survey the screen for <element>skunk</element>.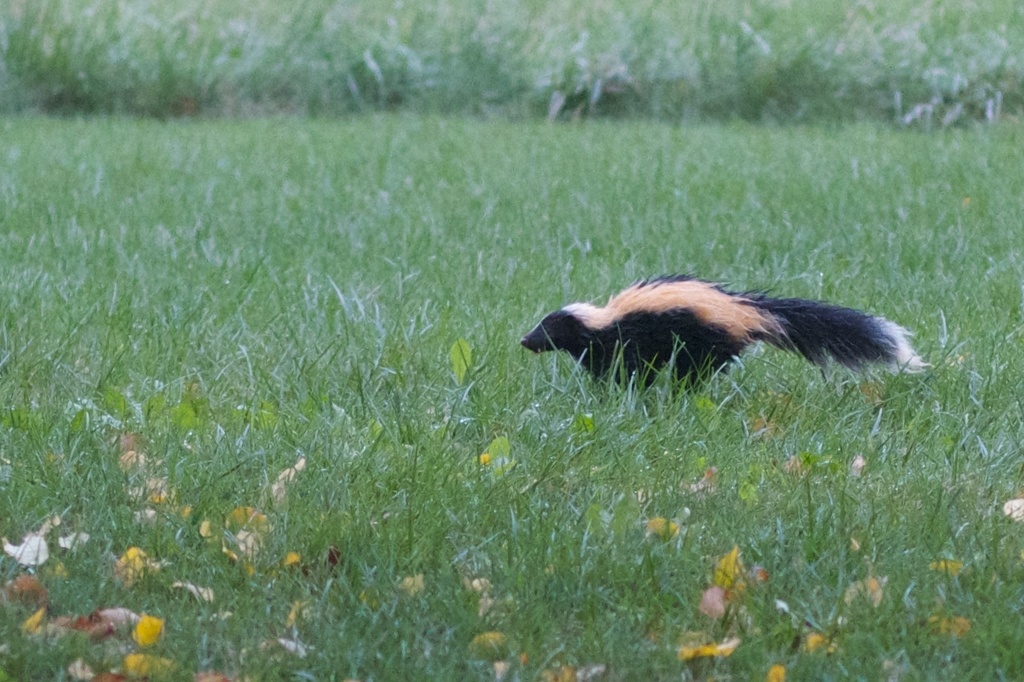
Survey found: [x1=519, y1=268, x2=924, y2=413].
